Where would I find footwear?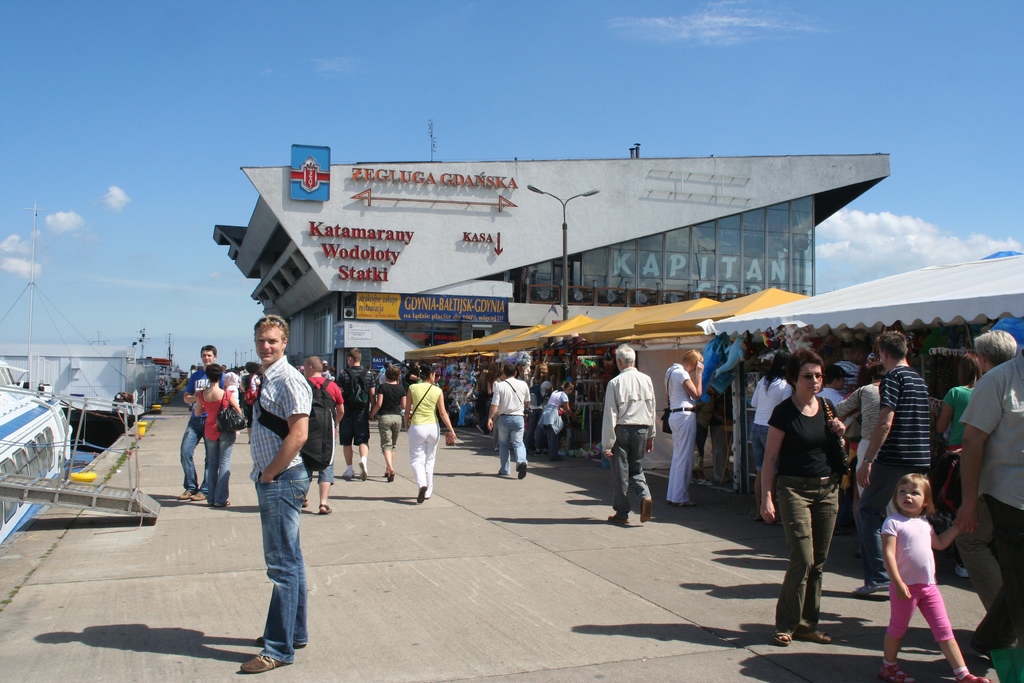
At [left=956, top=667, right=991, bottom=682].
